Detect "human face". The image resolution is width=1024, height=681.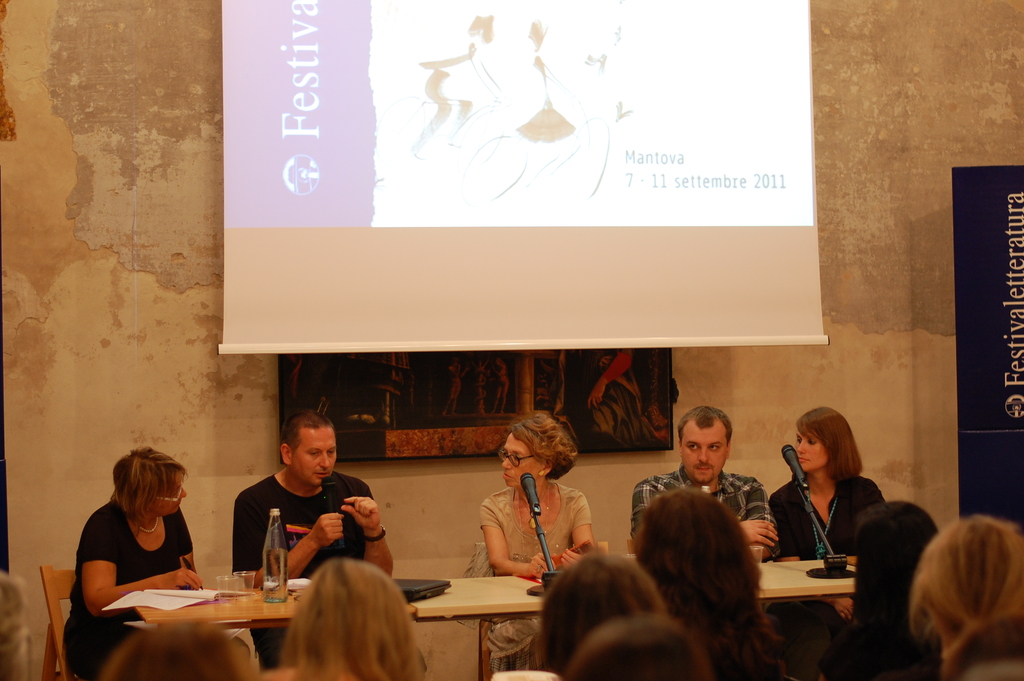
{"left": 152, "top": 476, "right": 189, "bottom": 518}.
